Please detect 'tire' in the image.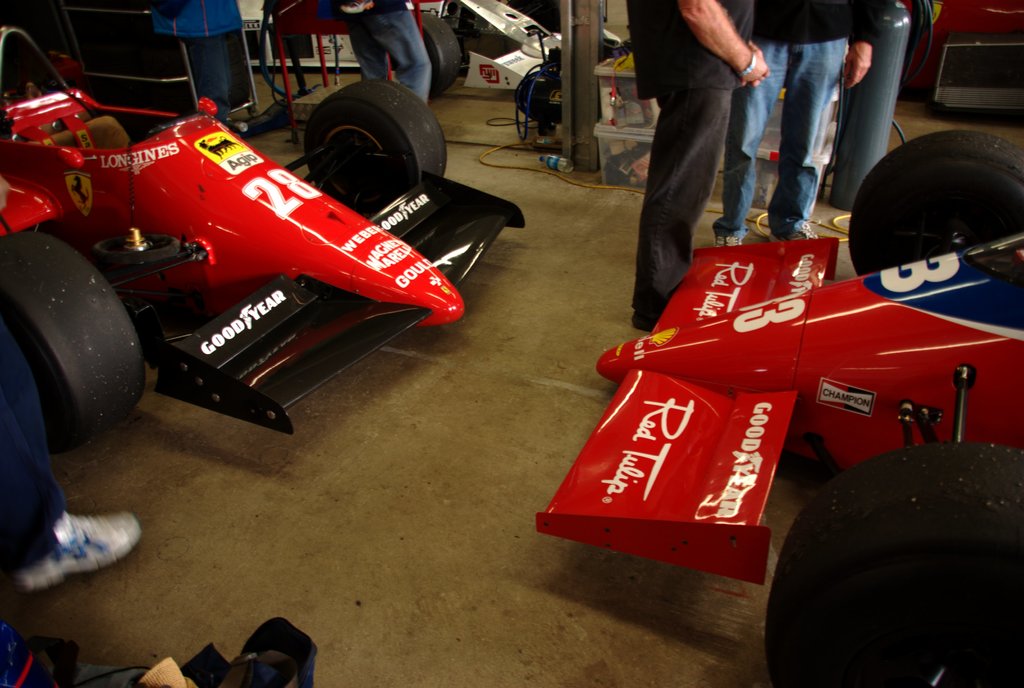
[295,73,450,176].
